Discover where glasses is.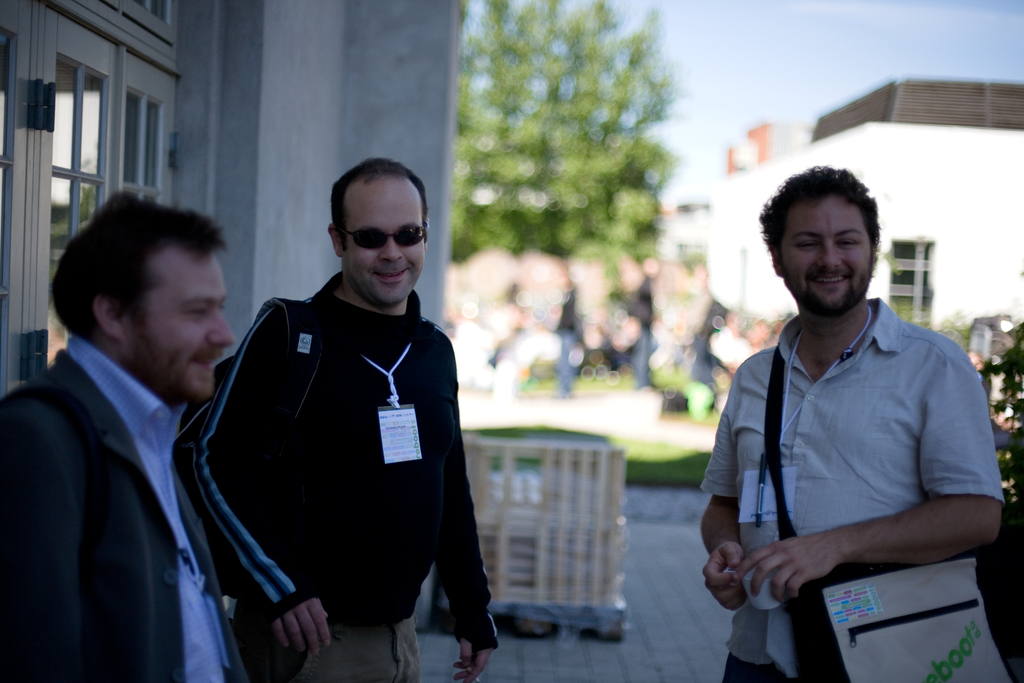
Discovered at <box>328,217,428,256</box>.
